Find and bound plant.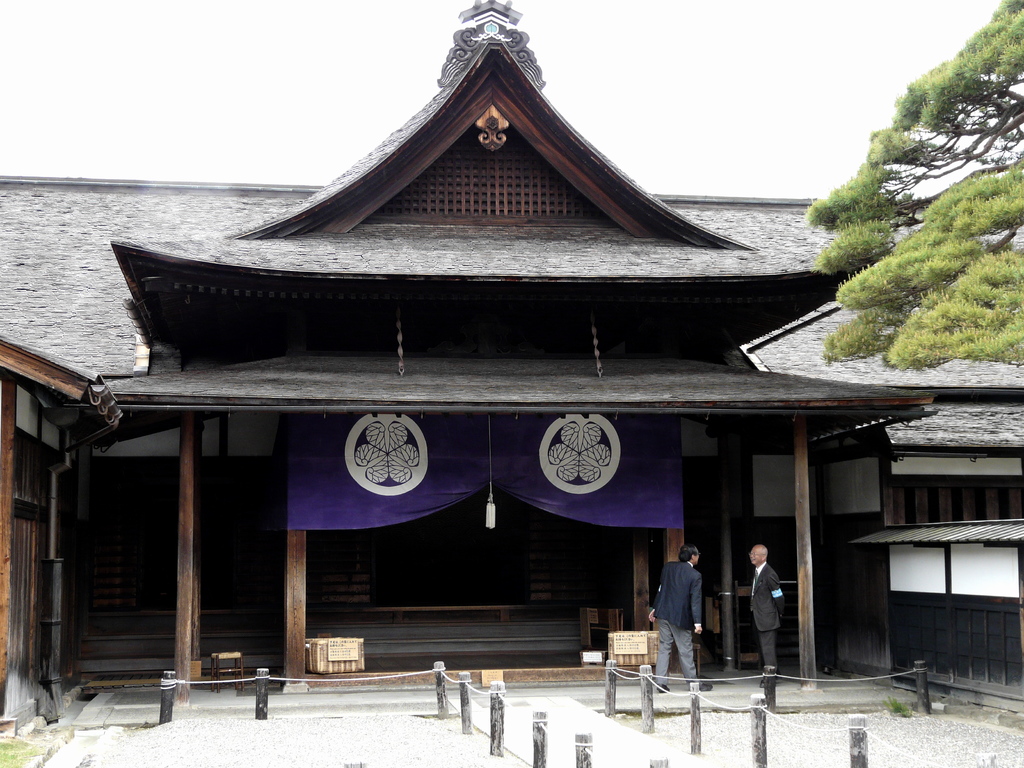
Bound: bbox=[625, 707, 675, 719].
